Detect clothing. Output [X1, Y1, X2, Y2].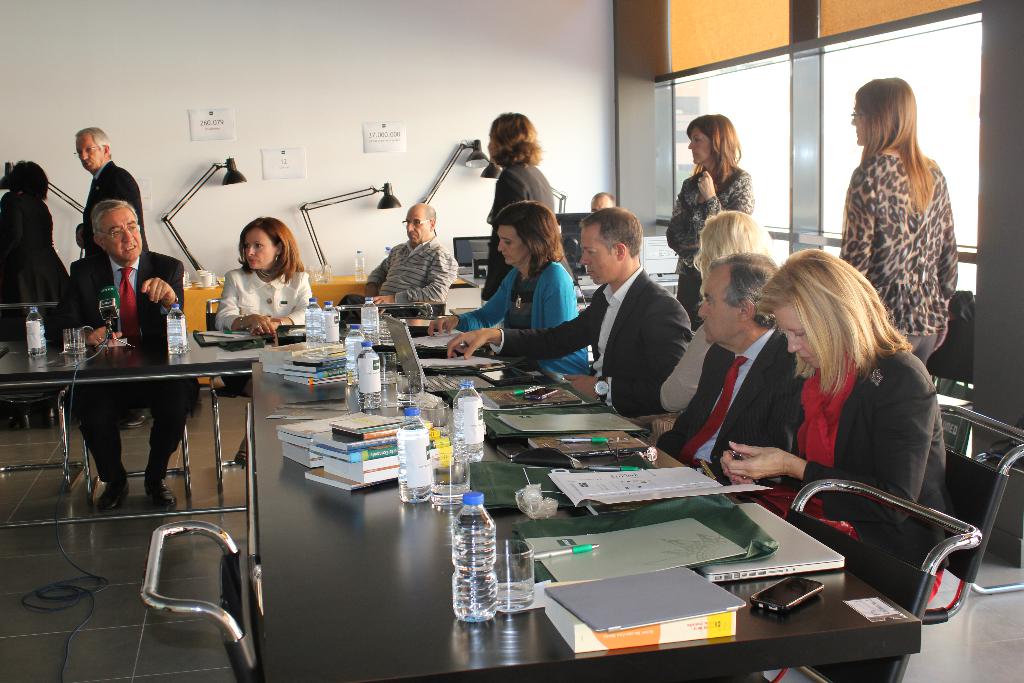
[63, 244, 196, 477].
